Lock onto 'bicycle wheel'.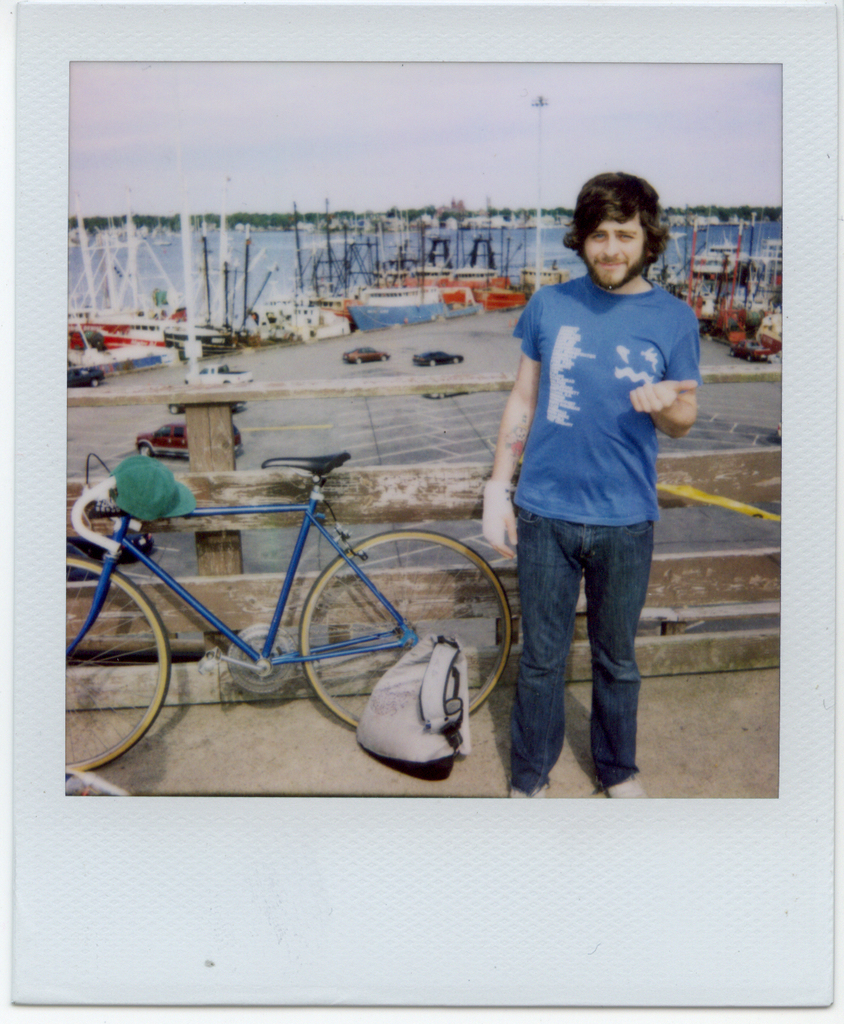
Locked: [298,525,509,728].
